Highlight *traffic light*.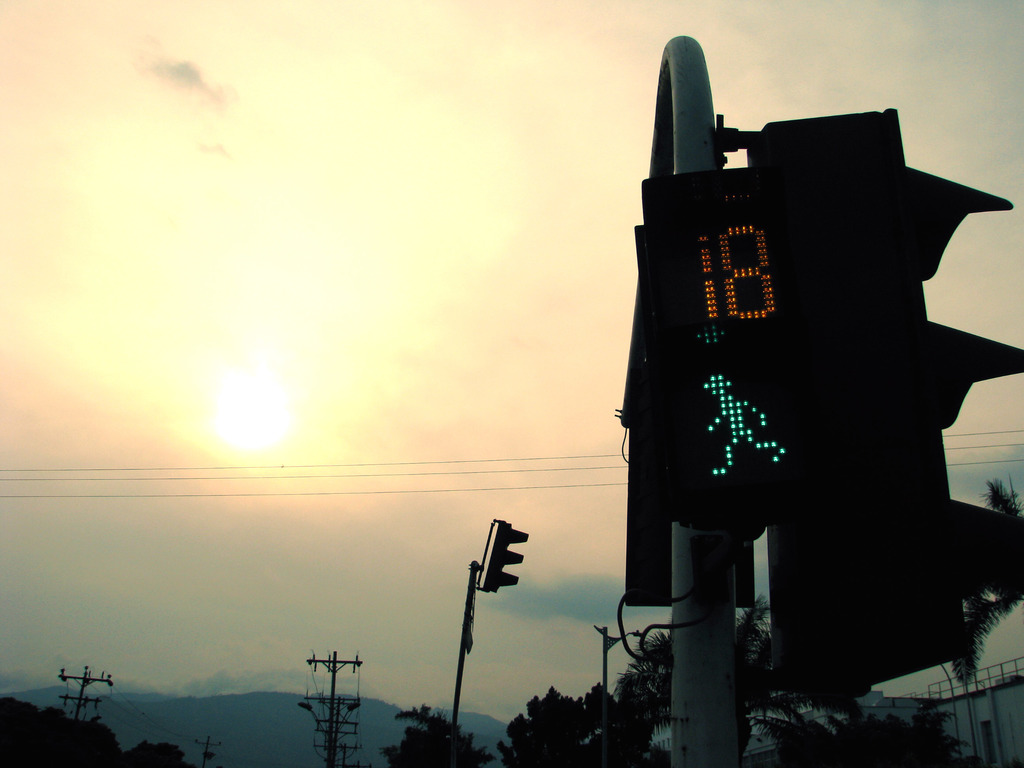
Highlighted region: (left=474, top=520, right=529, bottom=595).
